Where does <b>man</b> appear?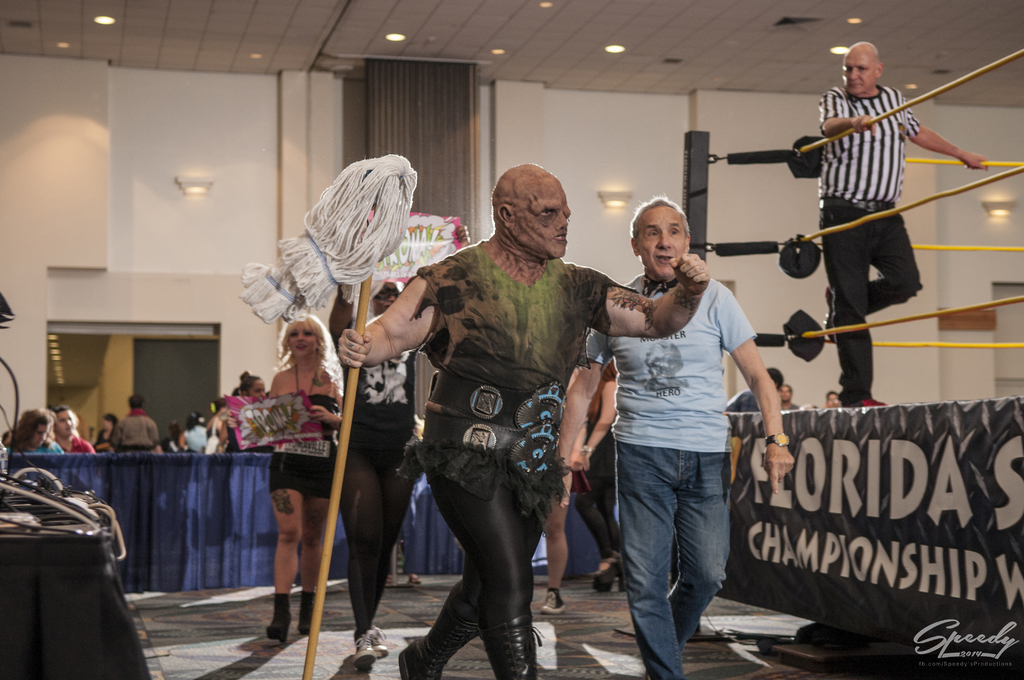
Appears at detection(334, 165, 710, 679).
